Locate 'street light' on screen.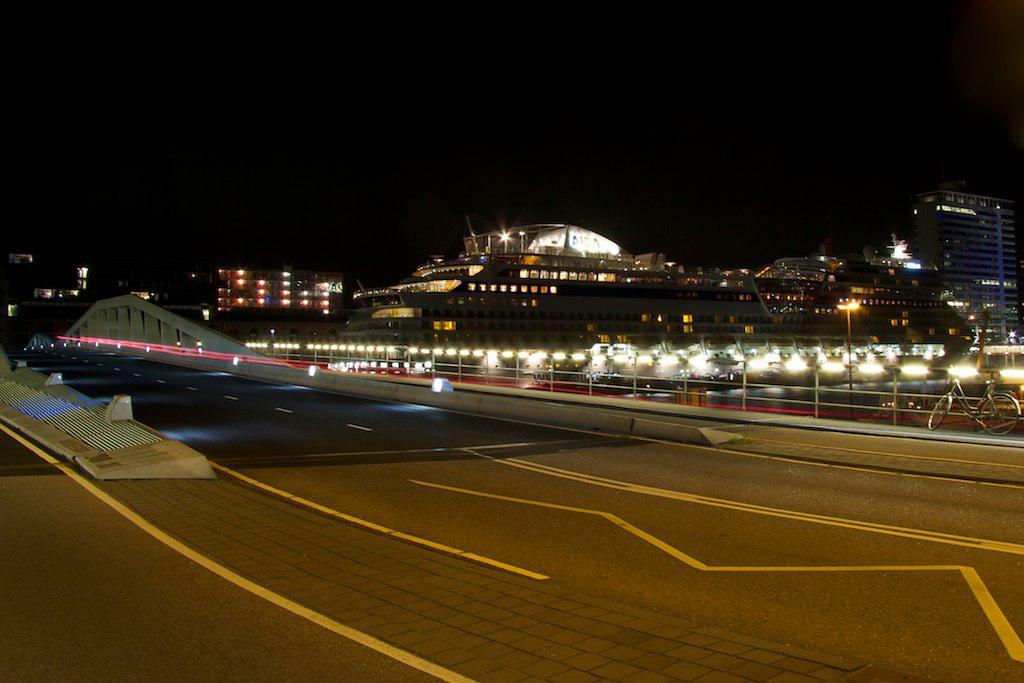
On screen at 376:343:393:362.
